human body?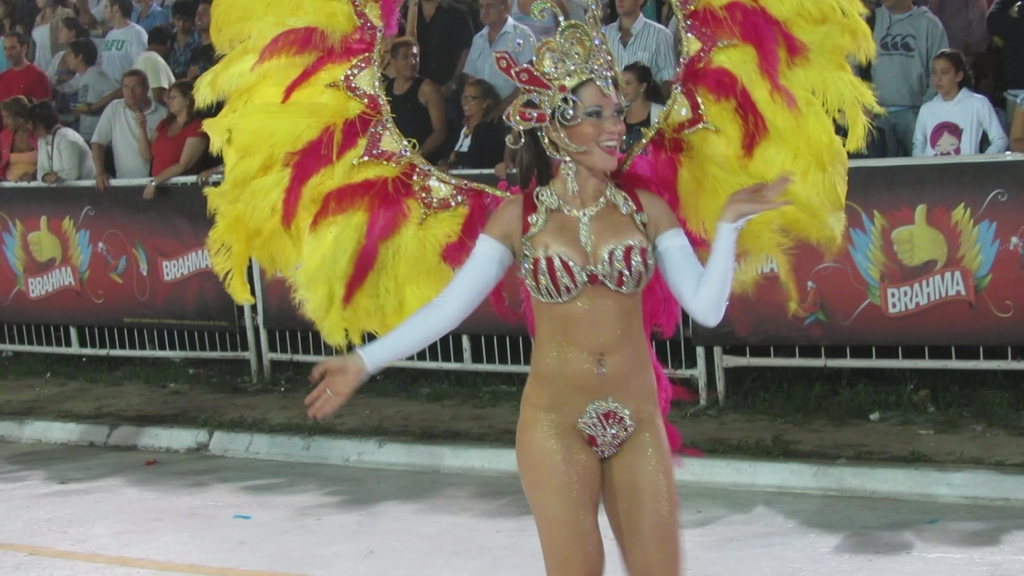
Rect(436, 113, 514, 174)
